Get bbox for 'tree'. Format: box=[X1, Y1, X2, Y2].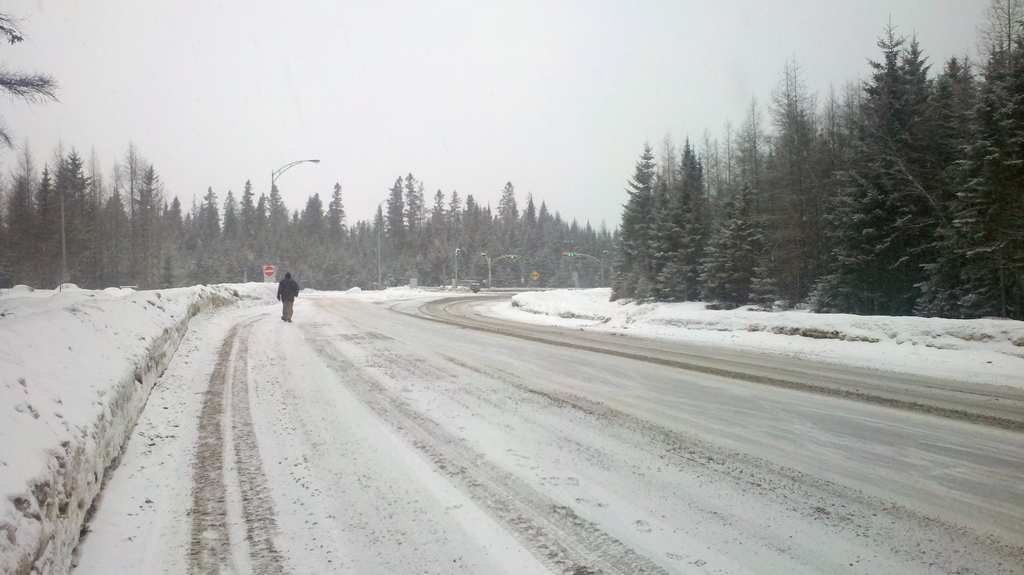
box=[0, 12, 621, 292].
